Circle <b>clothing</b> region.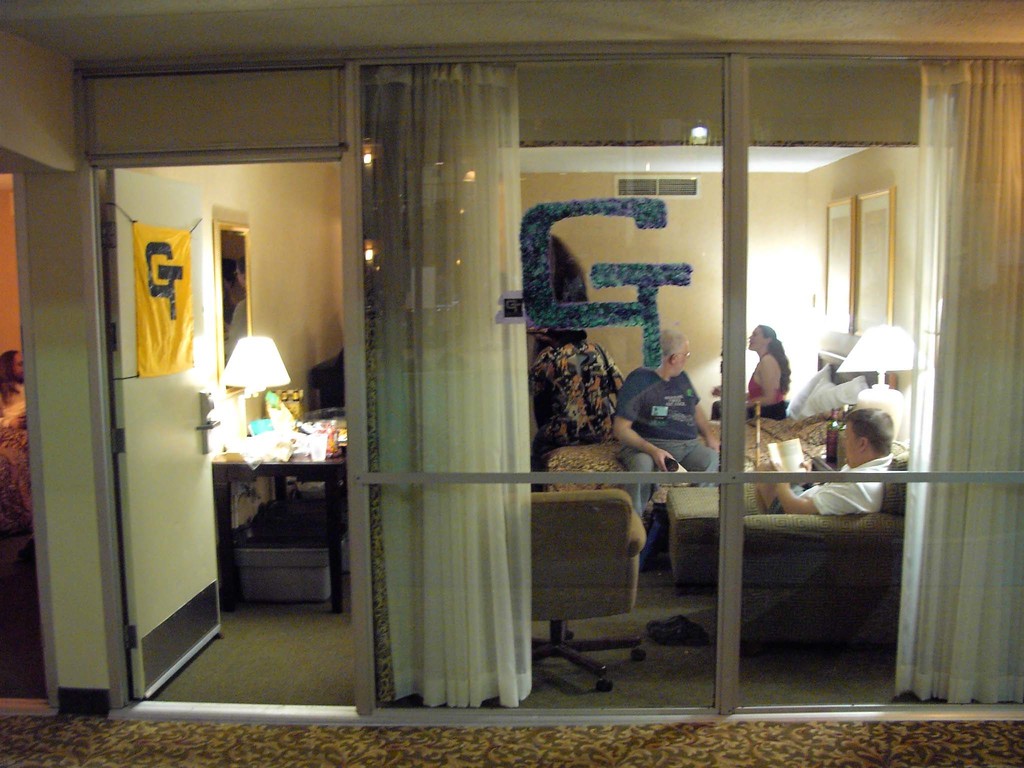
Region: <bbox>620, 429, 719, 522</bbox>.
